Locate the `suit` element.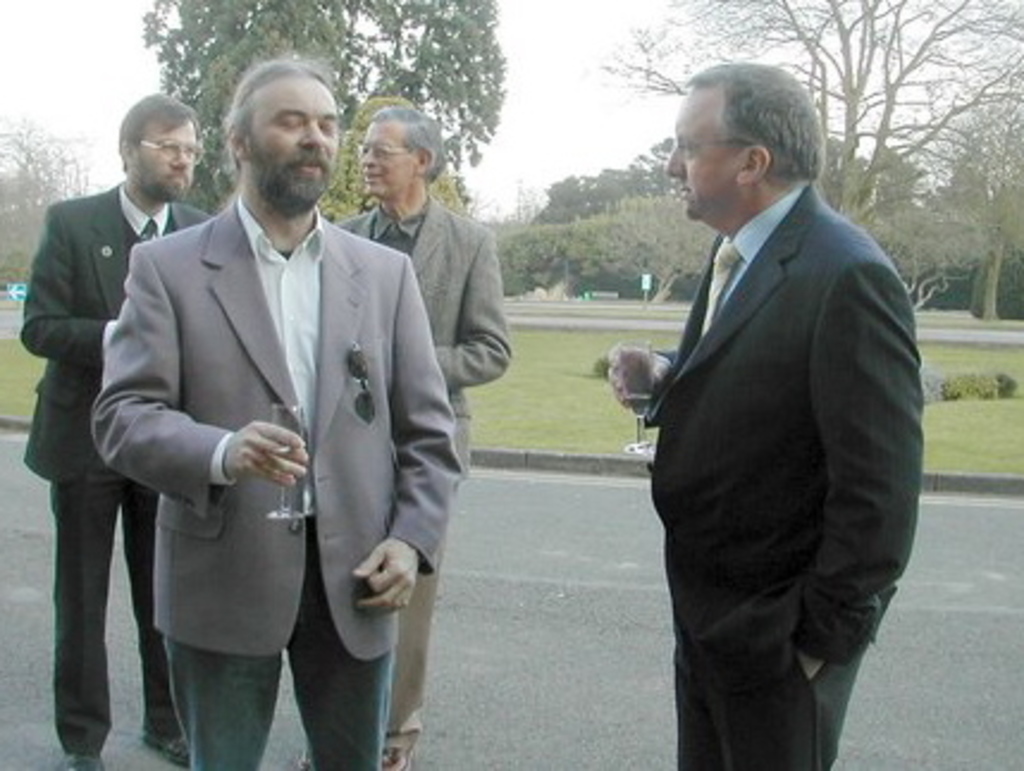
Element bbox: bbox=[93, 222, 468, 668].
